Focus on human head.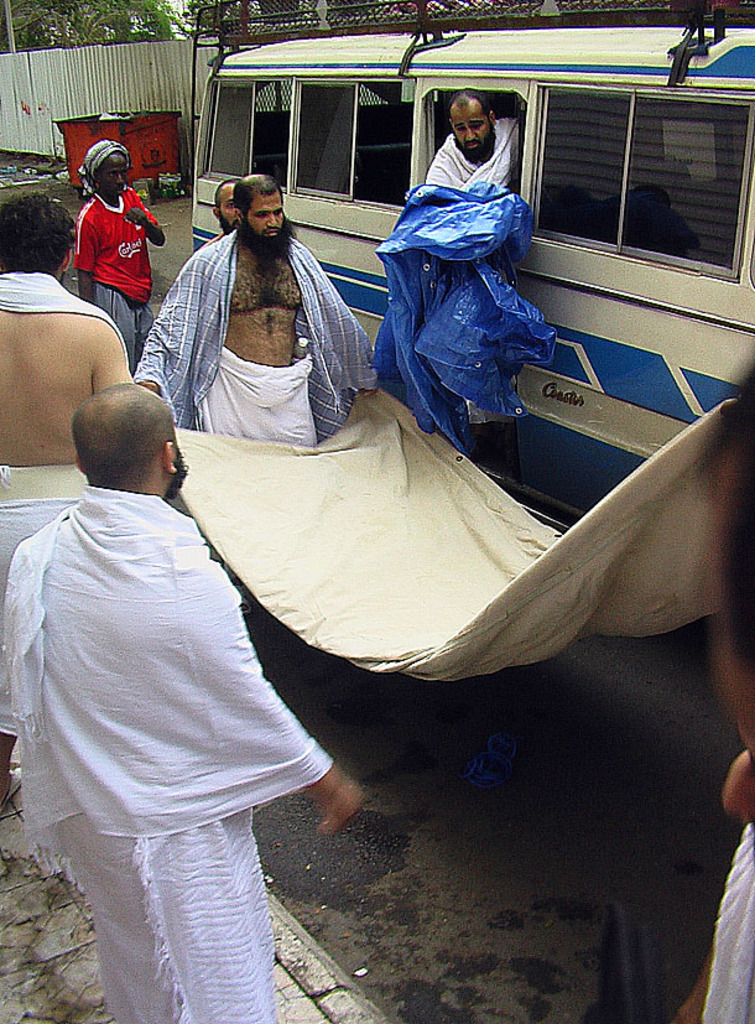
Focused at box(231, 173, 282, 250).
